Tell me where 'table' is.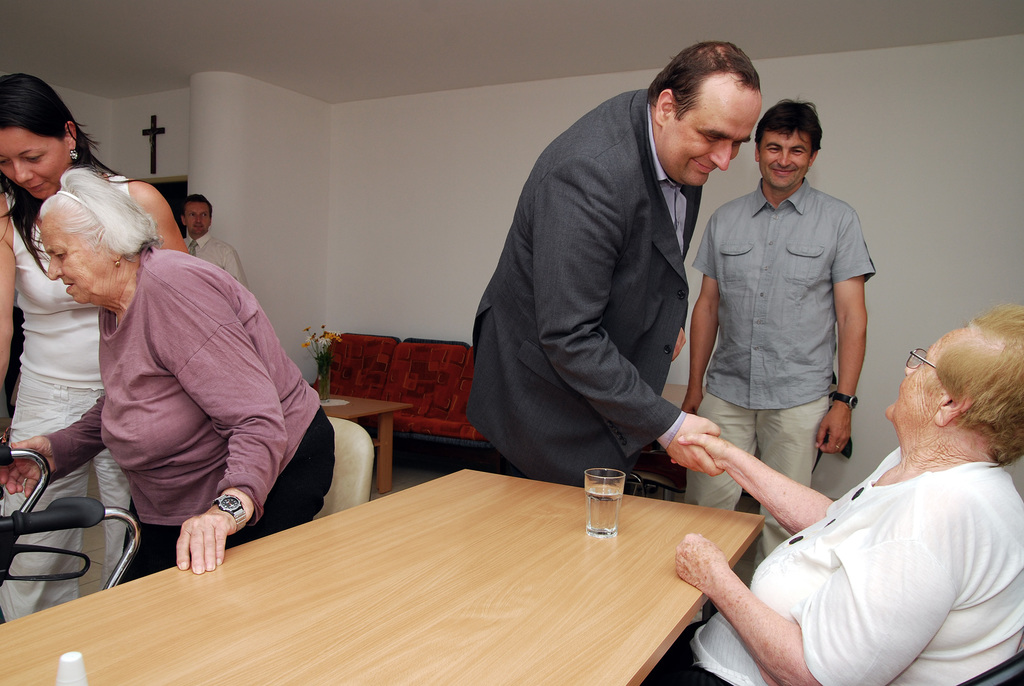
'table' is at 313,393,414,494.
